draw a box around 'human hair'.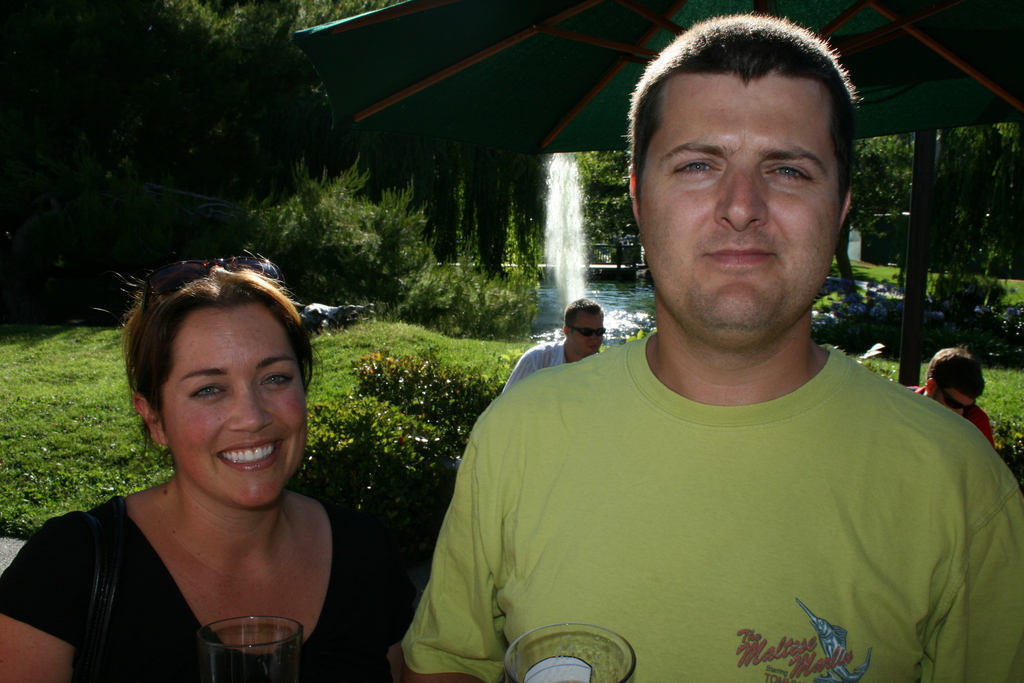
Rect(924, 343, 986, 401).
